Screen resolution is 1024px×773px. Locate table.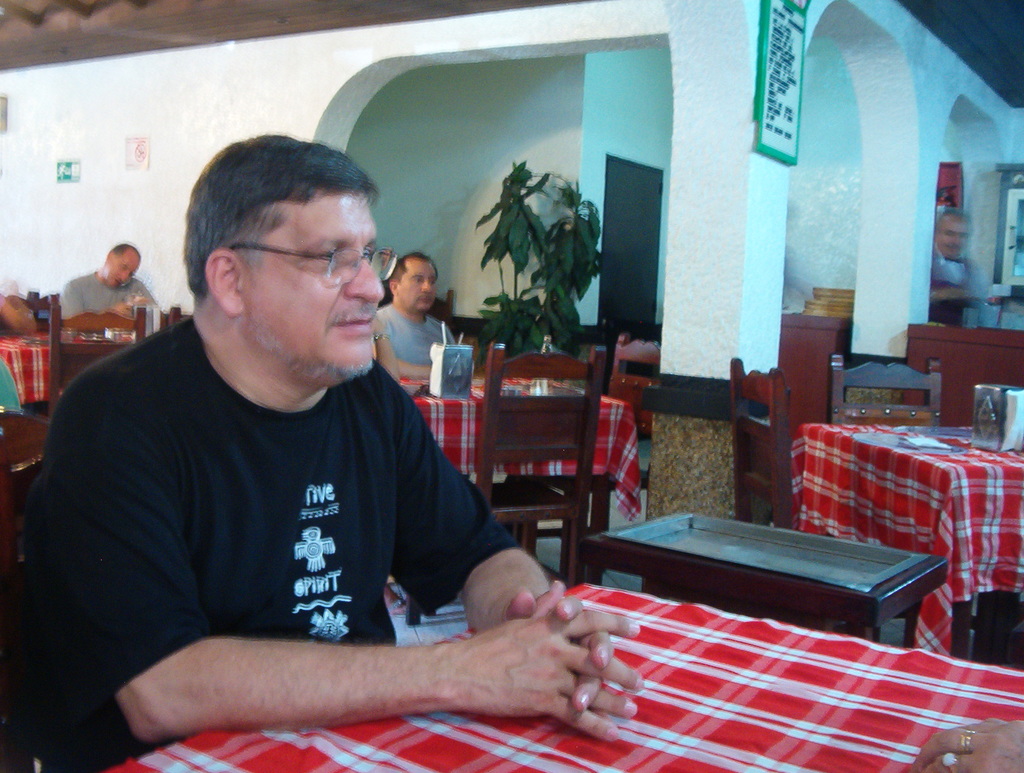
387,375,627,566.
